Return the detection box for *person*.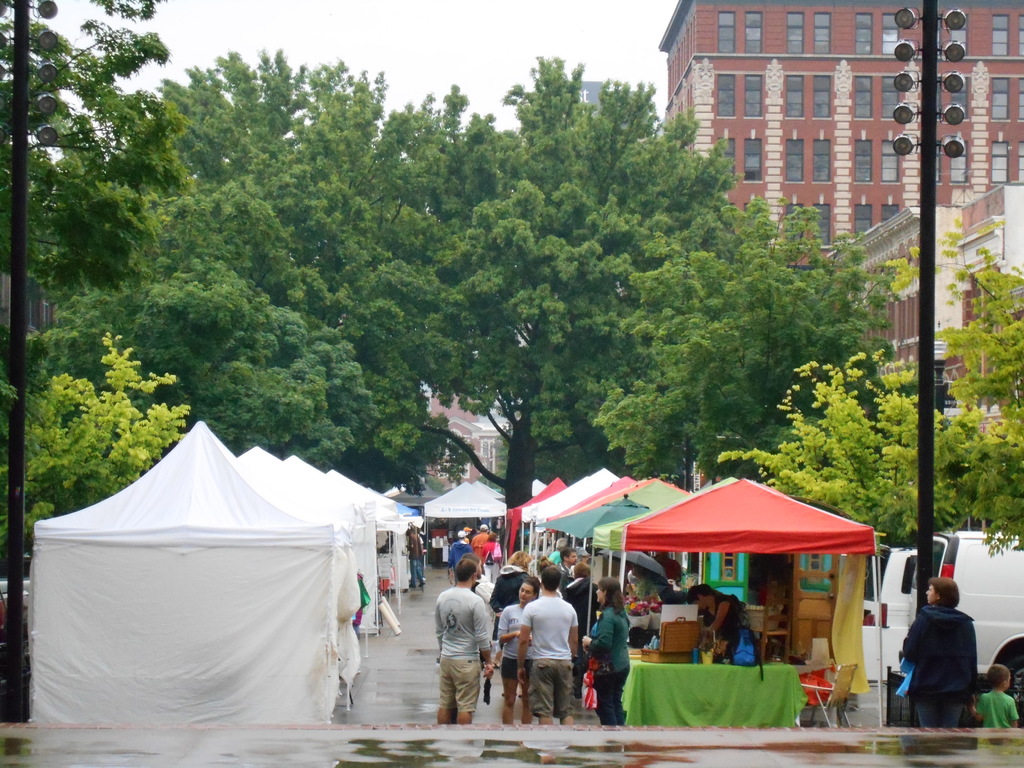
crop(907, 555, 996, 739).
